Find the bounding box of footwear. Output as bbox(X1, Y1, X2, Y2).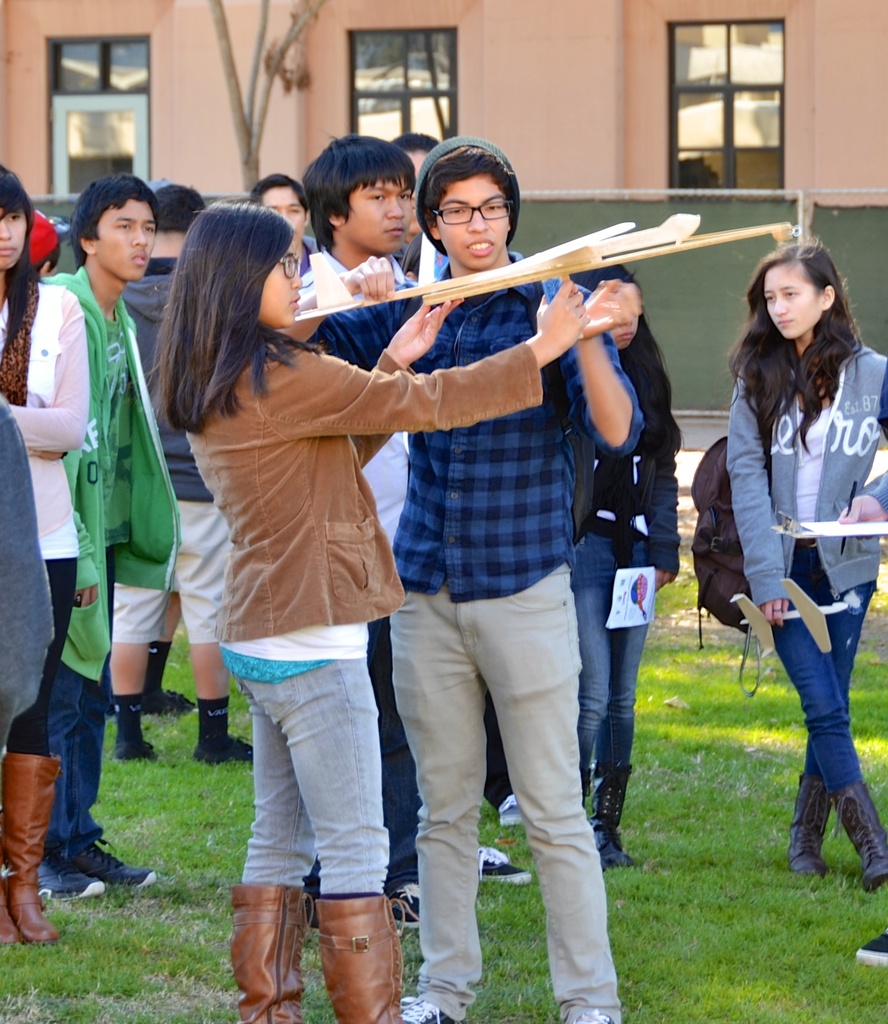
bbox(67, 834, 157, 886).
